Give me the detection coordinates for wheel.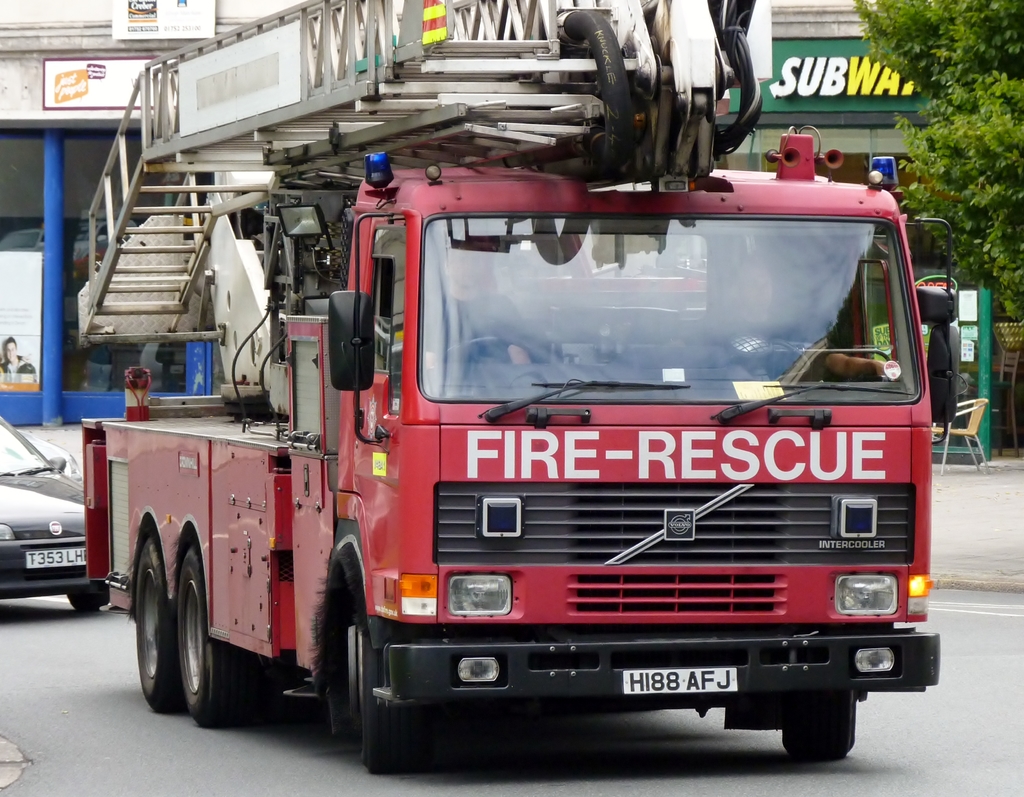
(343, 604, 415, 776).
